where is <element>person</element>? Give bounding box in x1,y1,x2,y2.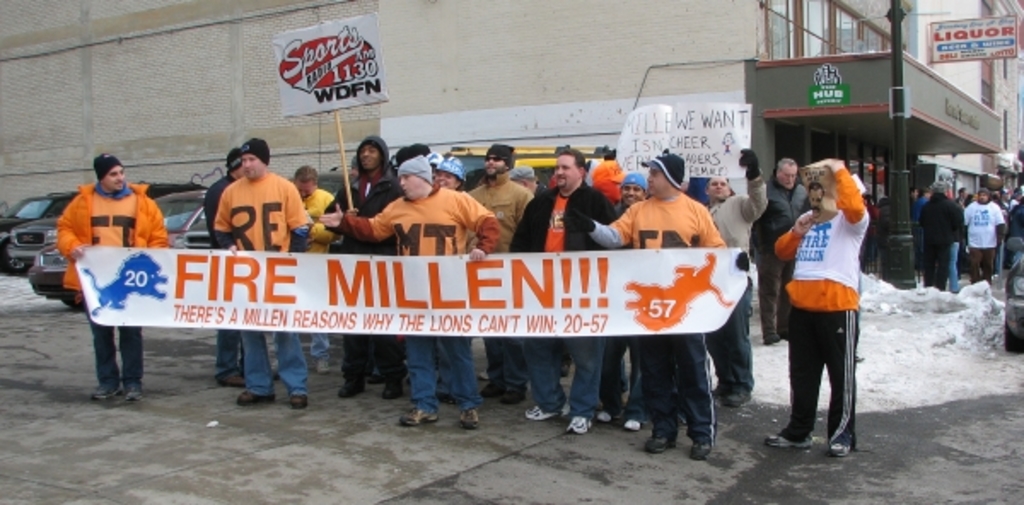
957,184,1007,283.
